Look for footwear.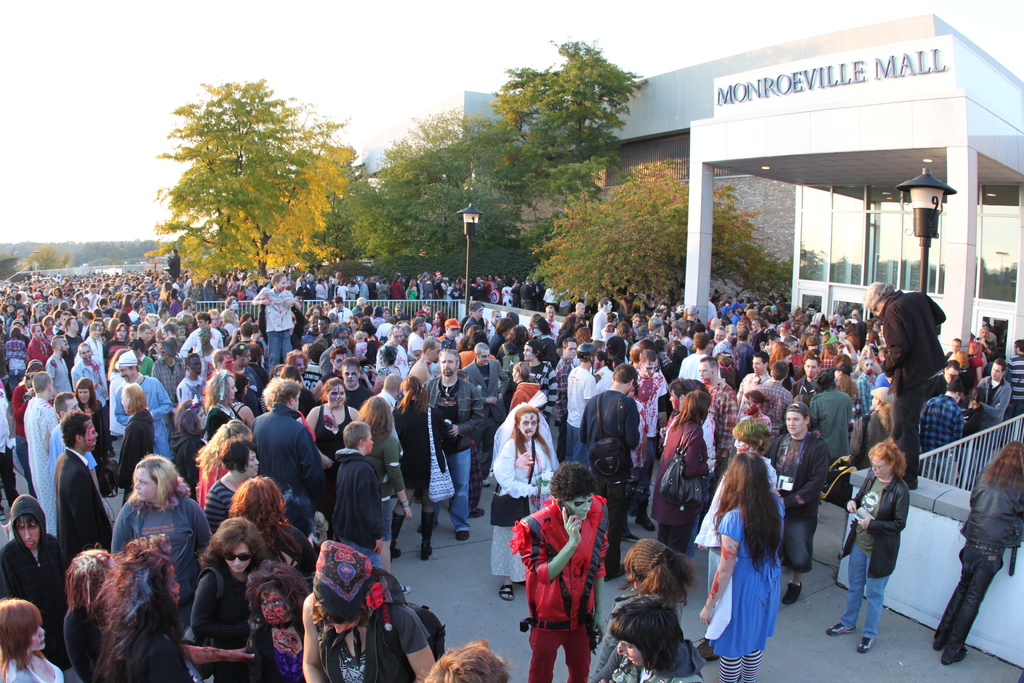
Found: rect(481, 479, 491, 487).
